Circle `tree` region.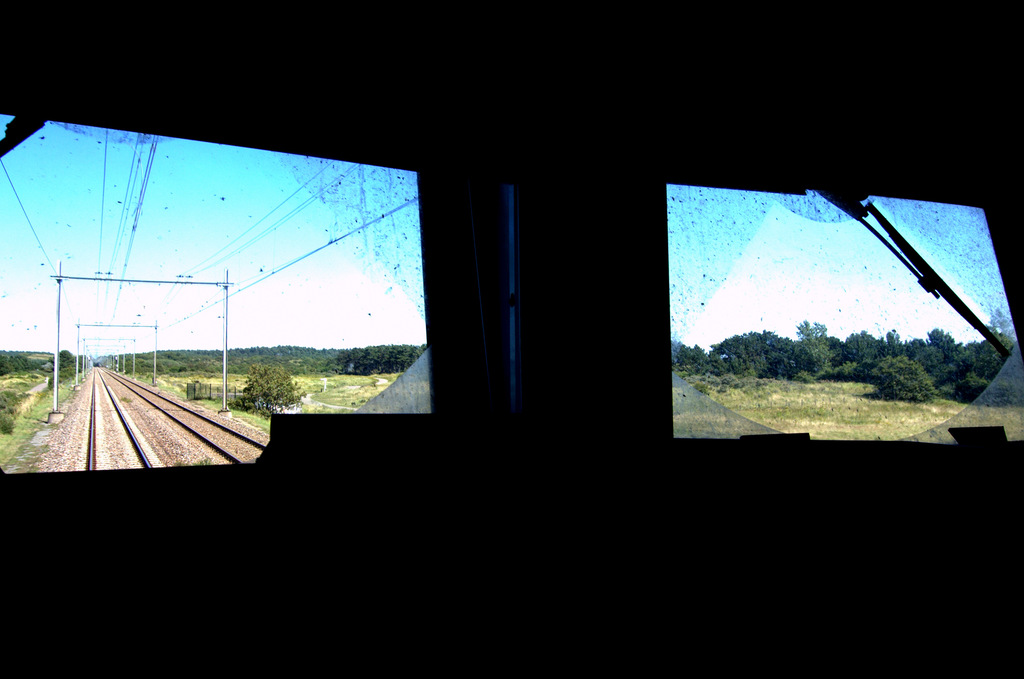
Region: locate(707, 321, 801, 382).
